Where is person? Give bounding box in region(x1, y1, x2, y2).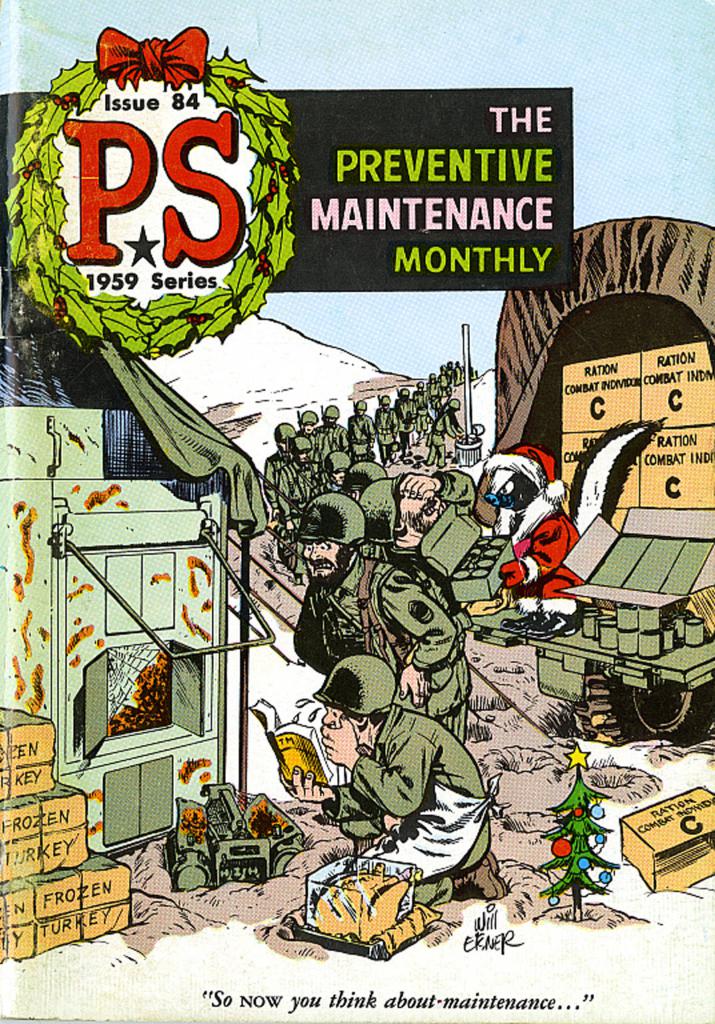
region(452, 357, 462, 378).
